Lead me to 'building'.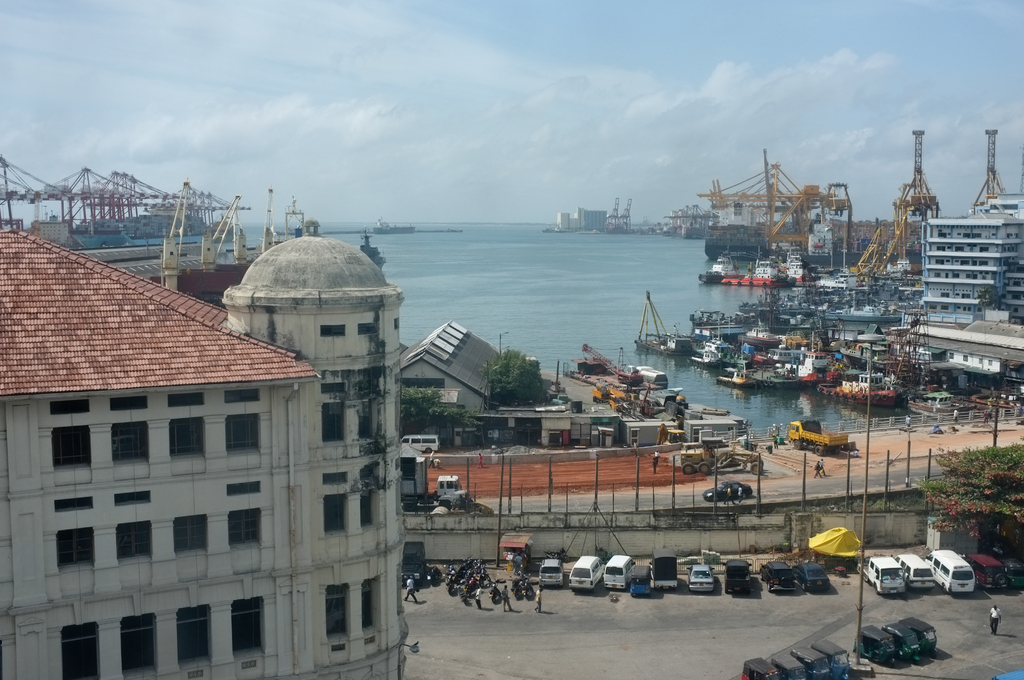
Lead to (x1=0, y1=230, x2=409, y2=679).
